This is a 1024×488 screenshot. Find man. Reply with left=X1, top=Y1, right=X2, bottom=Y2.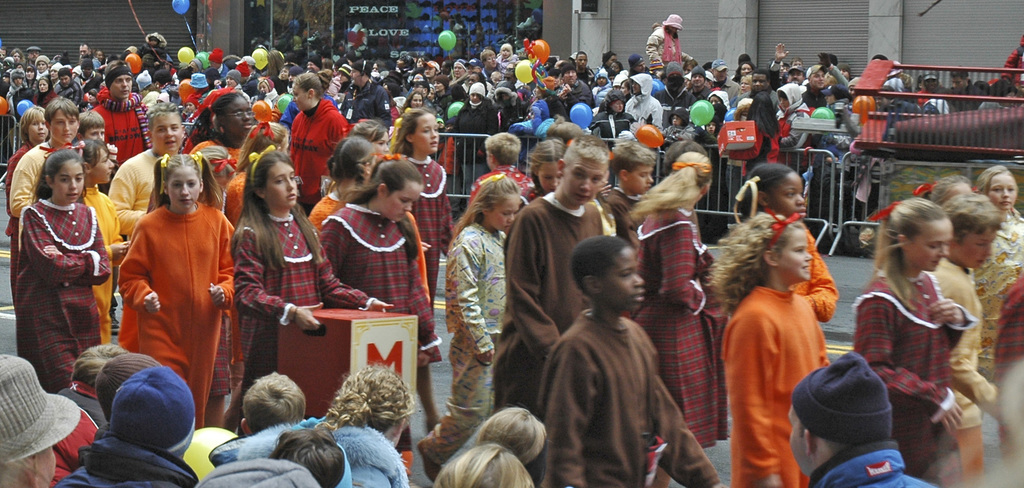
left=878, top=76, right=909, bottom=101.
